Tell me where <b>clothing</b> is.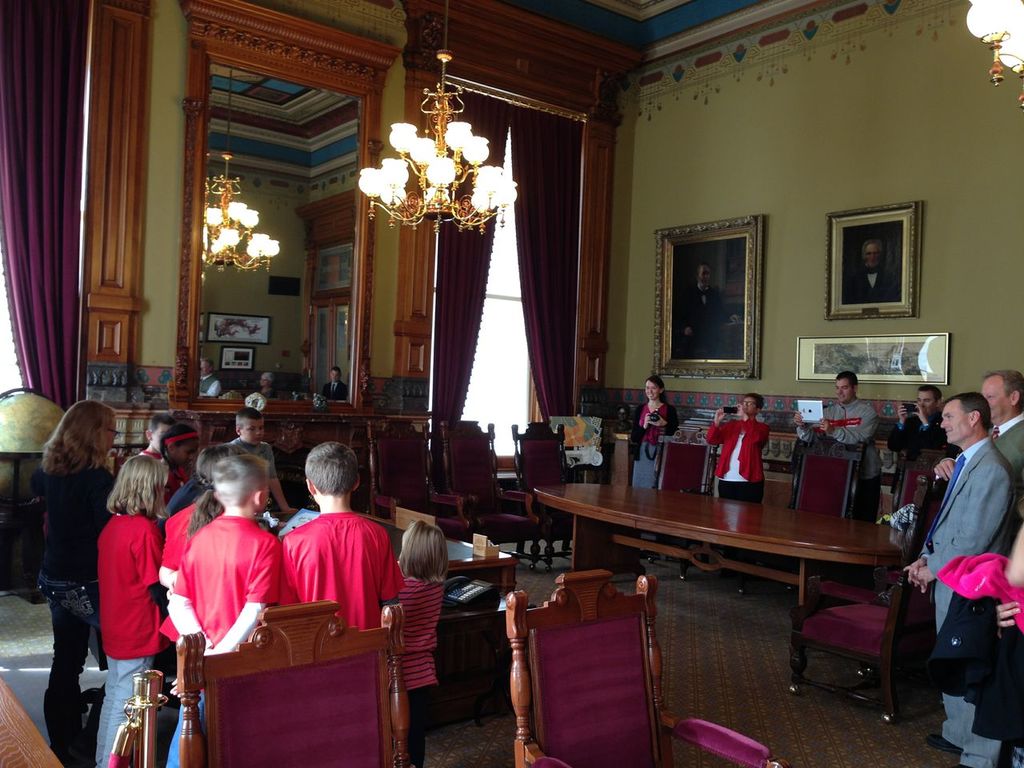
<b>clothing</b> is at box(161, 510, 277, 766).
